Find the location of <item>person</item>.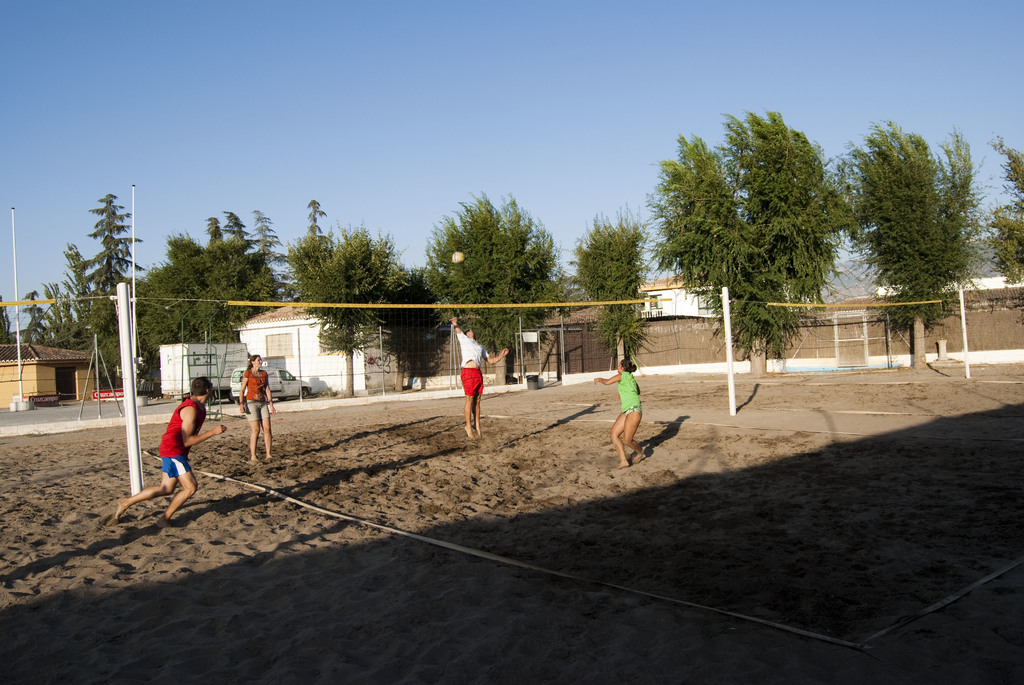
Location: rect(596, 353, 649, 472).
